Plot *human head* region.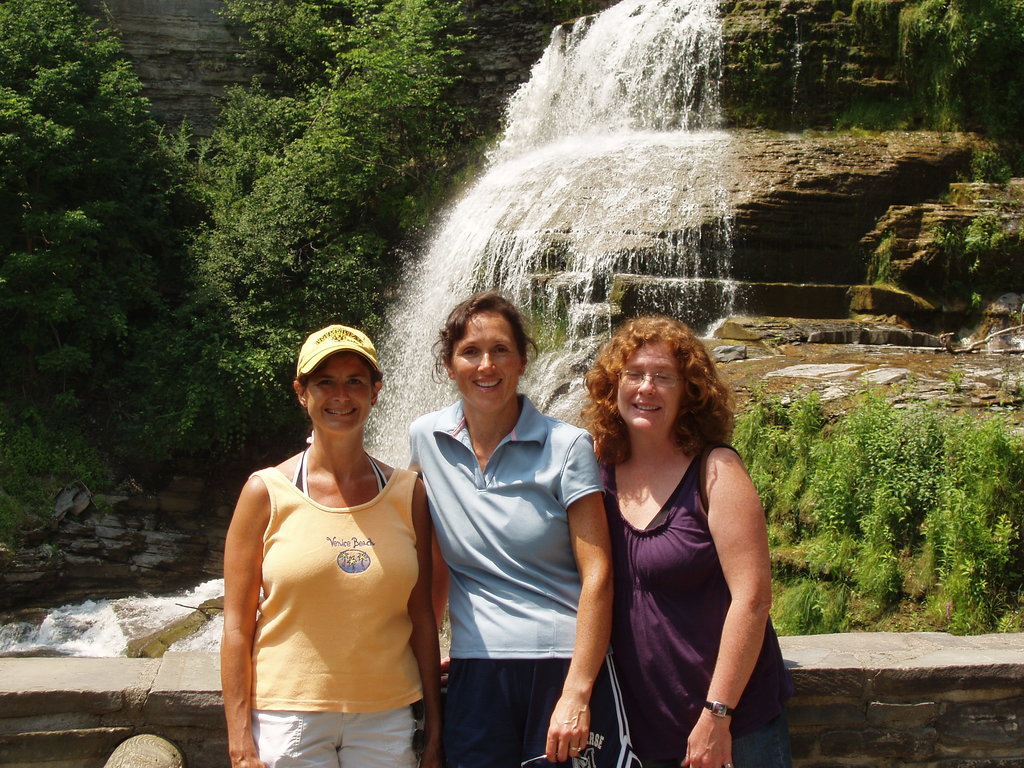
Plotted at locate(444, 295, 530, 415).
